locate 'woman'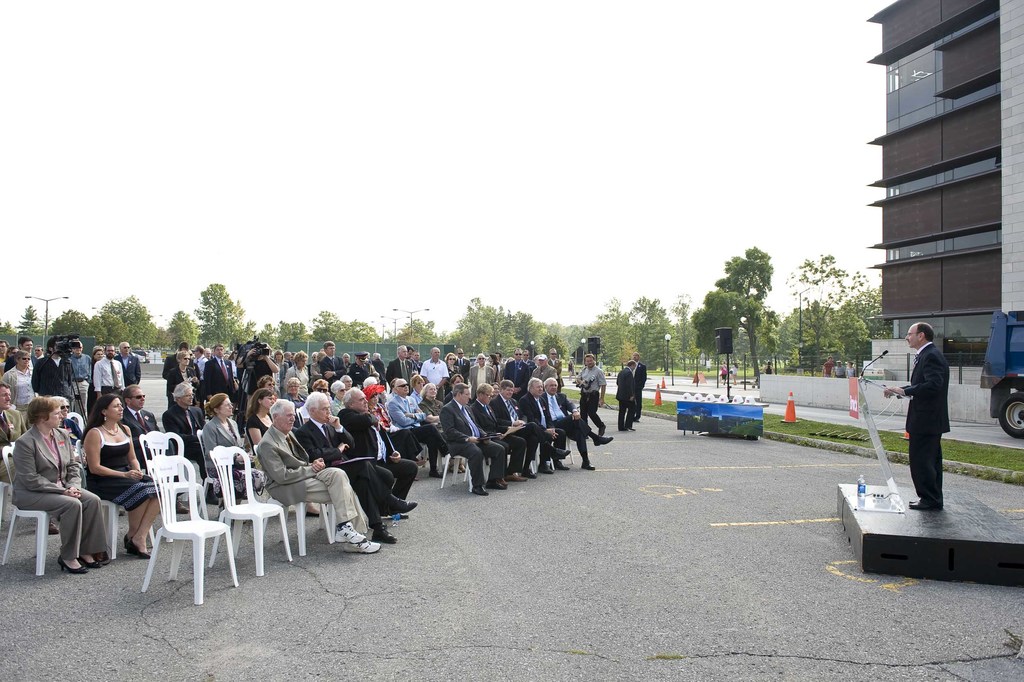
box(423, 380, 446, 439)
